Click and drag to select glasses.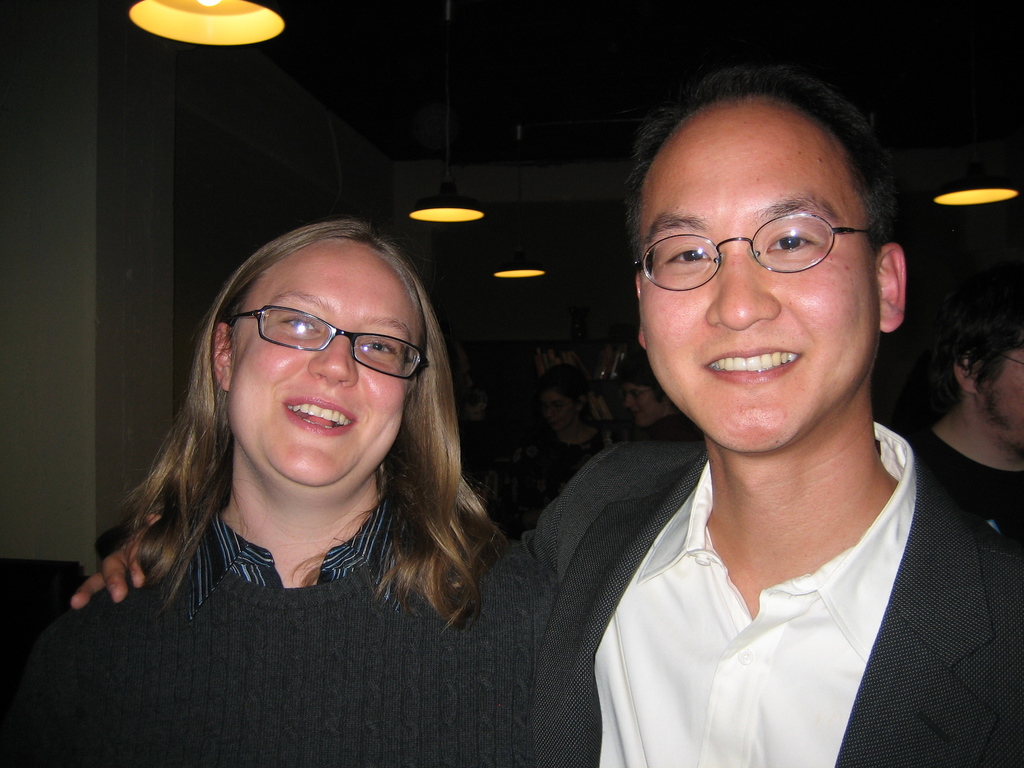
Selection: [x1=225, y1=303, x2=430, y2=386].
